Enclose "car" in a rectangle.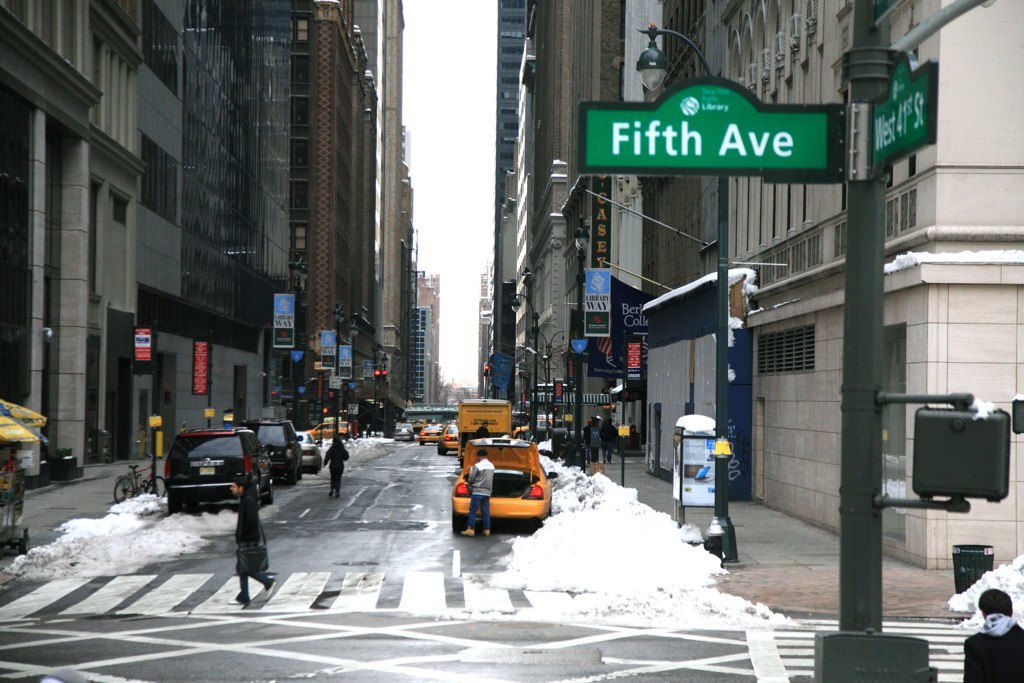
select_region(418, 422, 446, 447).
